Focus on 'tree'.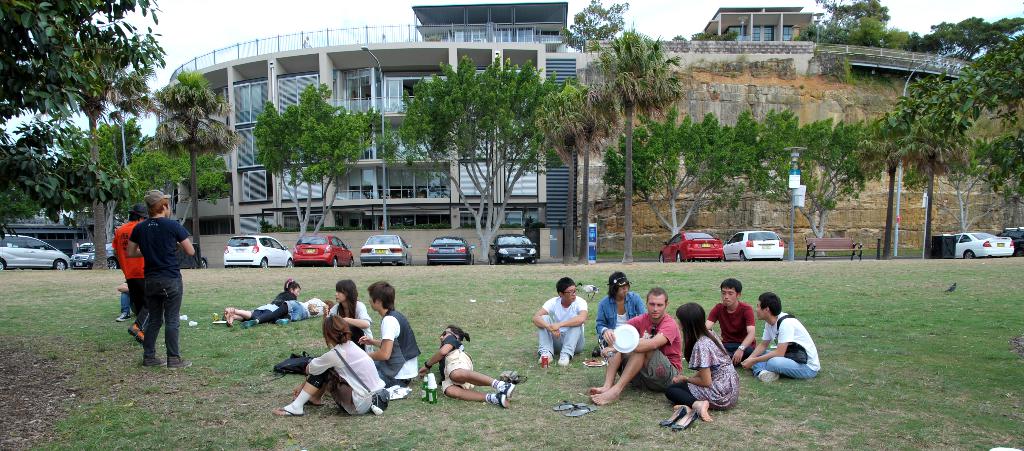
Focused at detection(545, 57, 582, 261).
